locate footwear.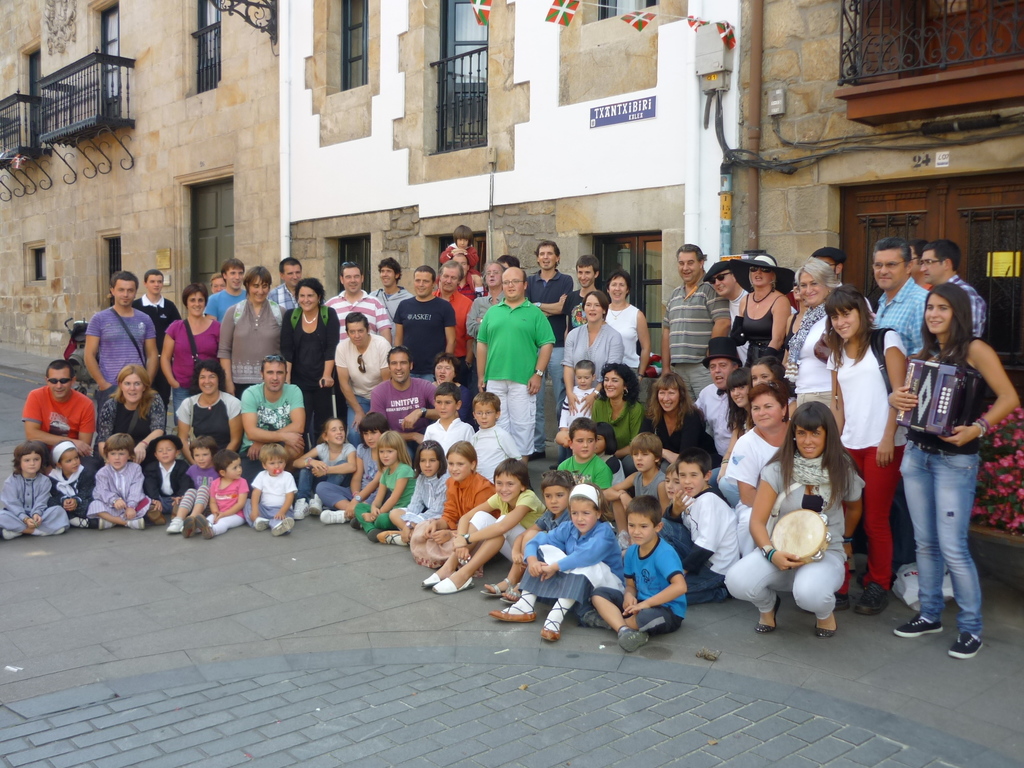
Bounding box: <region>614, 627, 646, 651</region>.
